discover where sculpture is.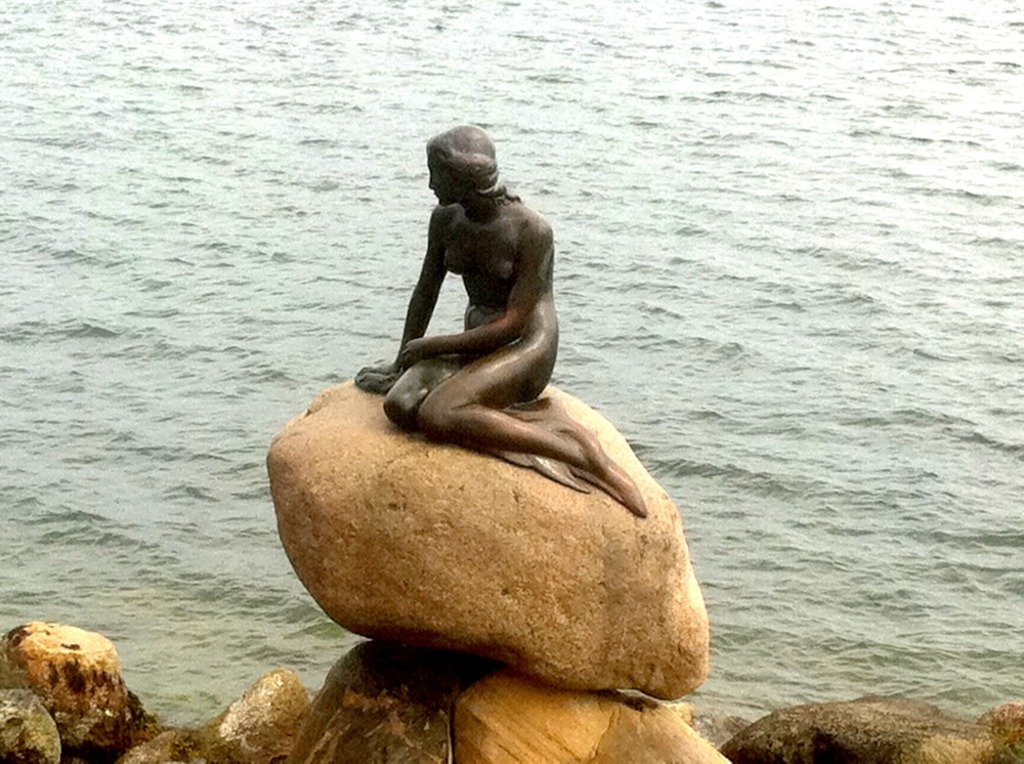
Discovered at {"left": 347, "top": 115, "right": 653, "bottom": 521}.
